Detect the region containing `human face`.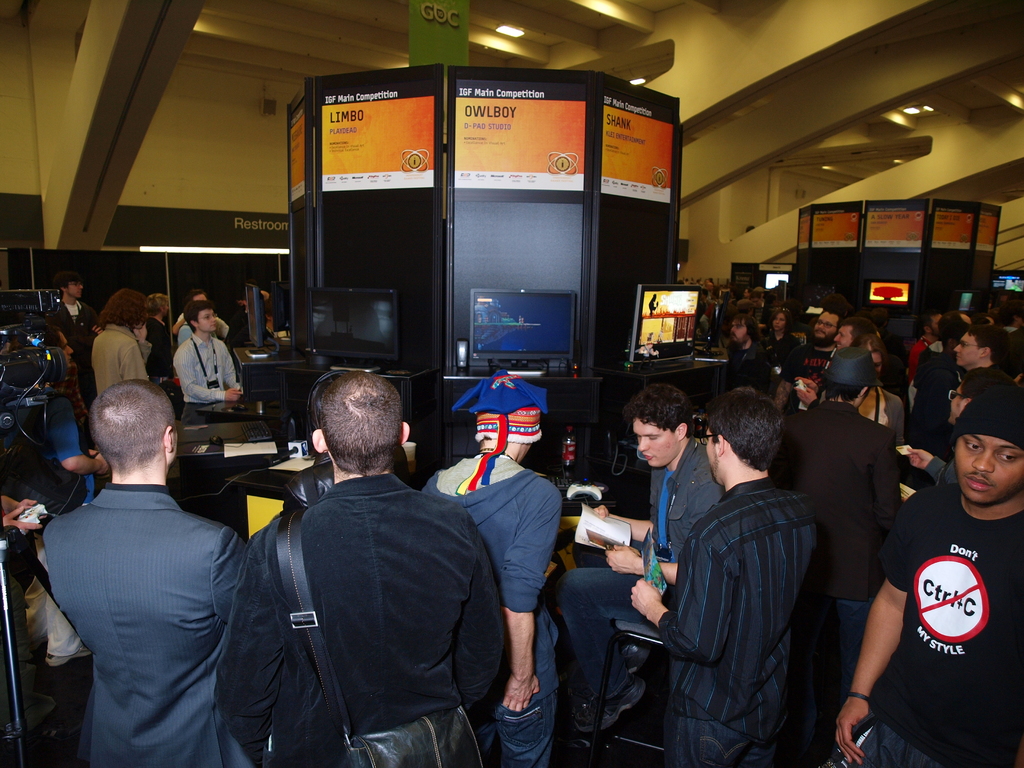
BBox(953, 435, 1023, 504).
